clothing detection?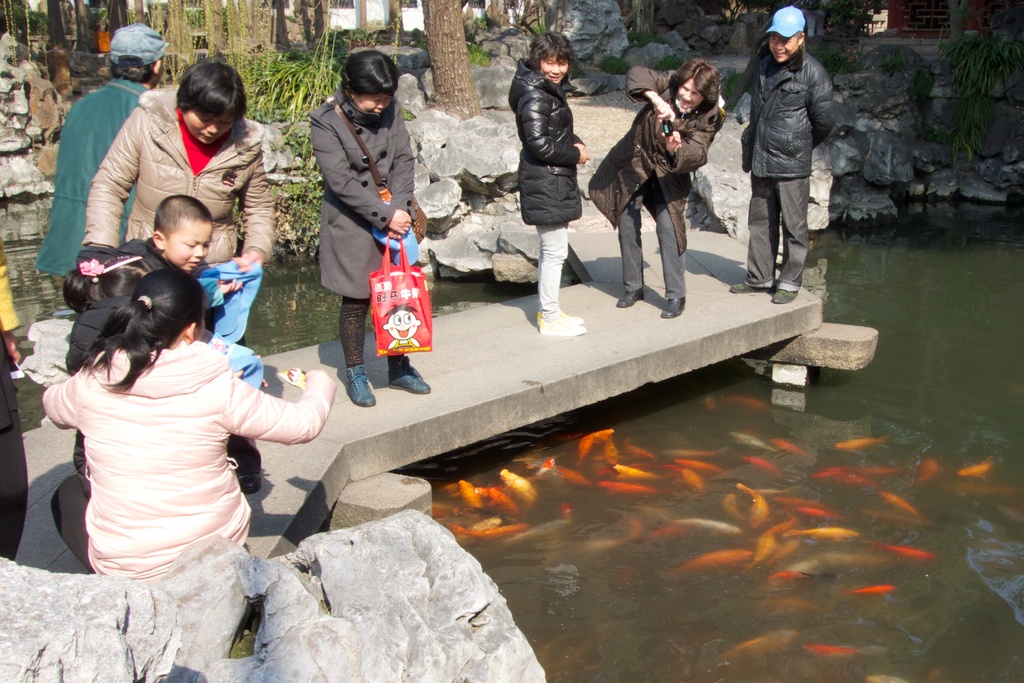
<bbox>34, 76, 160, 279</bbox>
